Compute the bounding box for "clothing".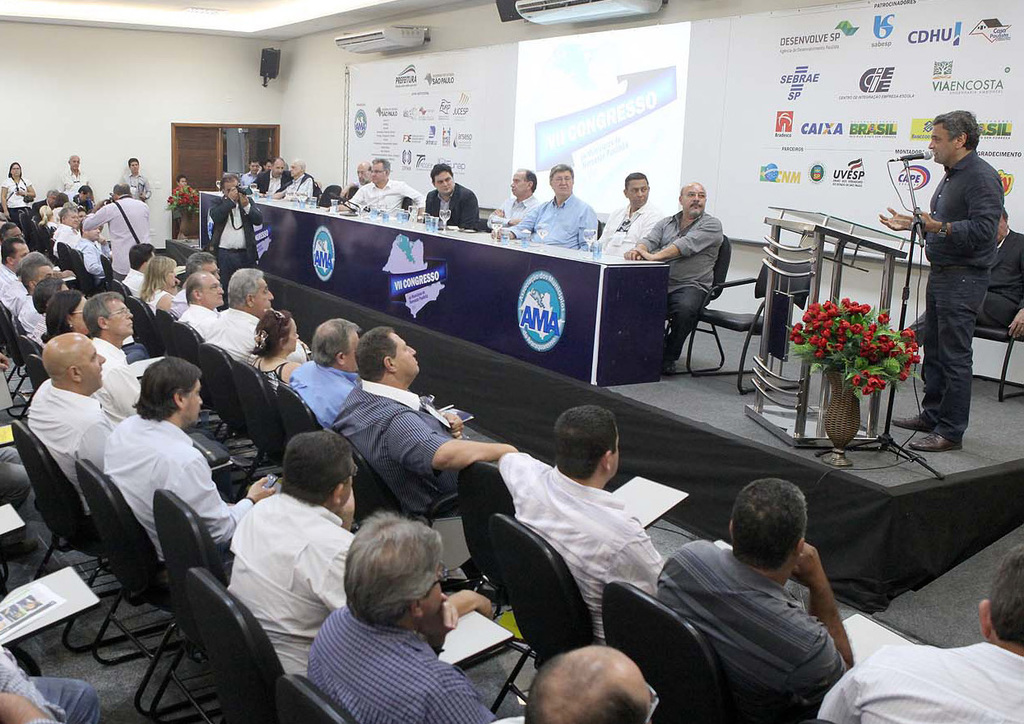
bbox=(211, 312, 265, 362).
